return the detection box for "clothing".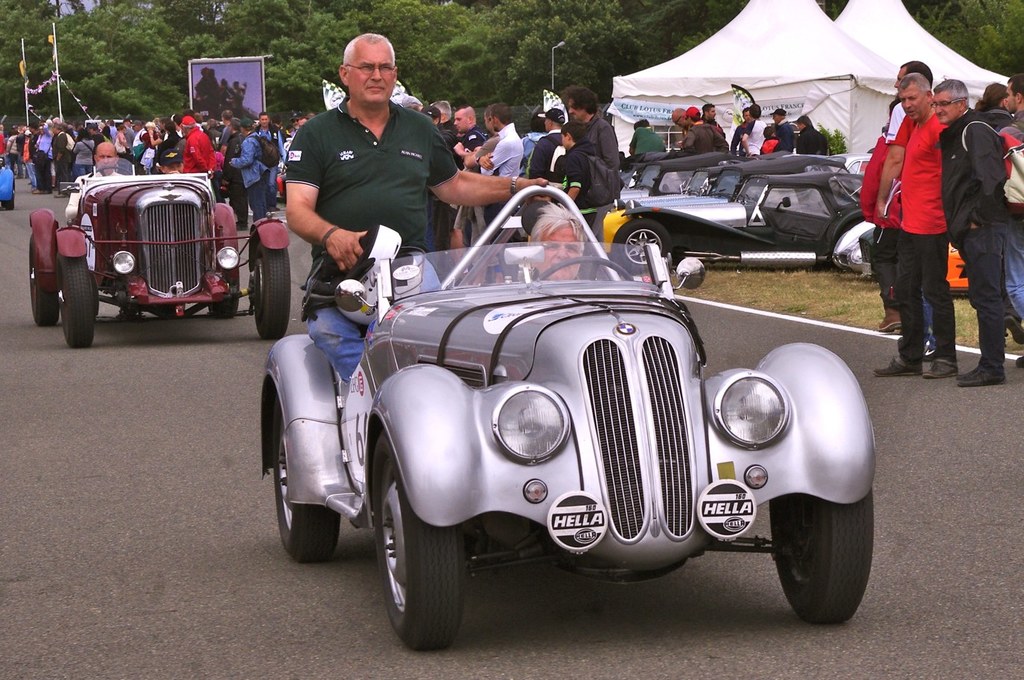
Rect(896, 106, 952, 358).
